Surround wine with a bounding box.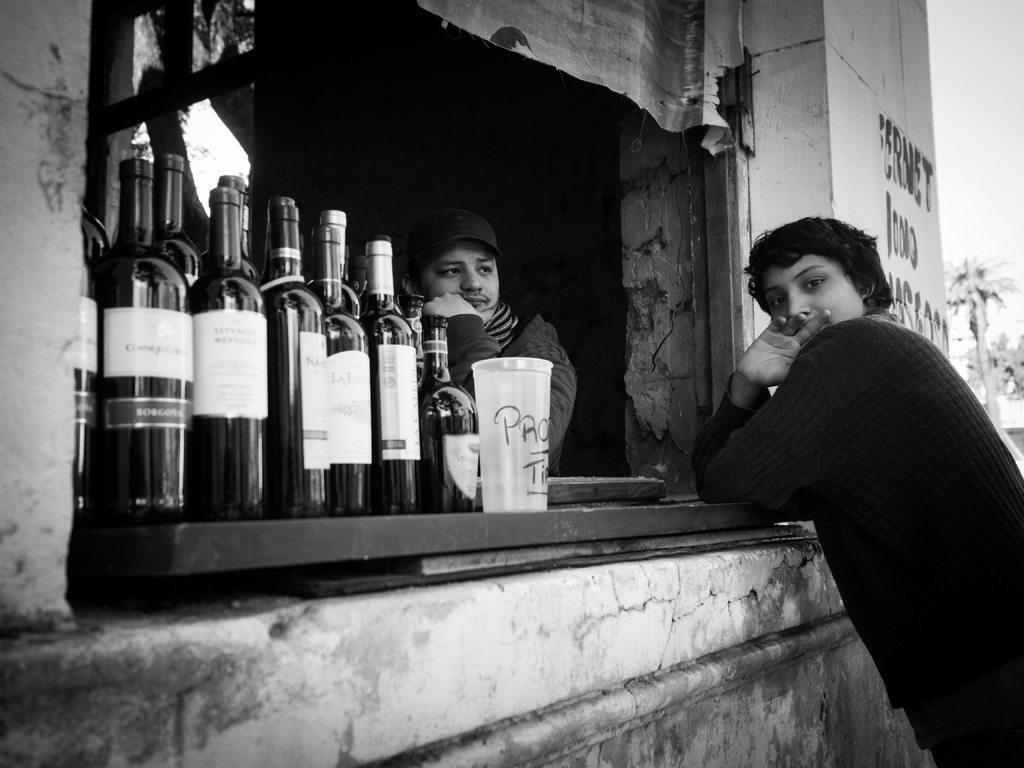
(310, 203, 371, 511).
